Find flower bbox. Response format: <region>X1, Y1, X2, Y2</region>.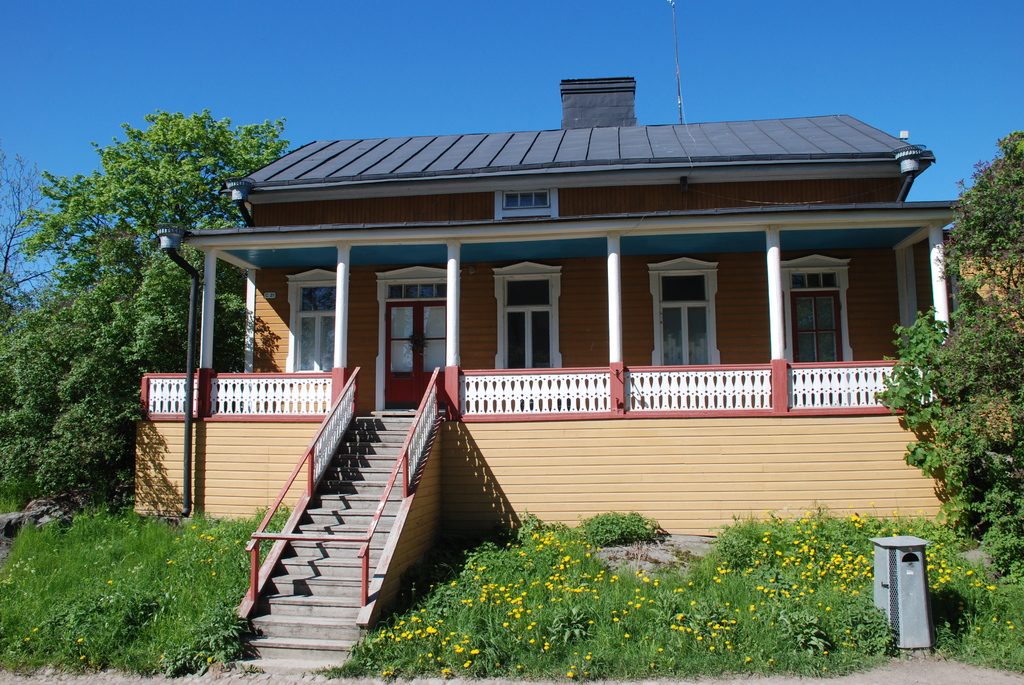
<region>204, 656, 212, 665</region>.
